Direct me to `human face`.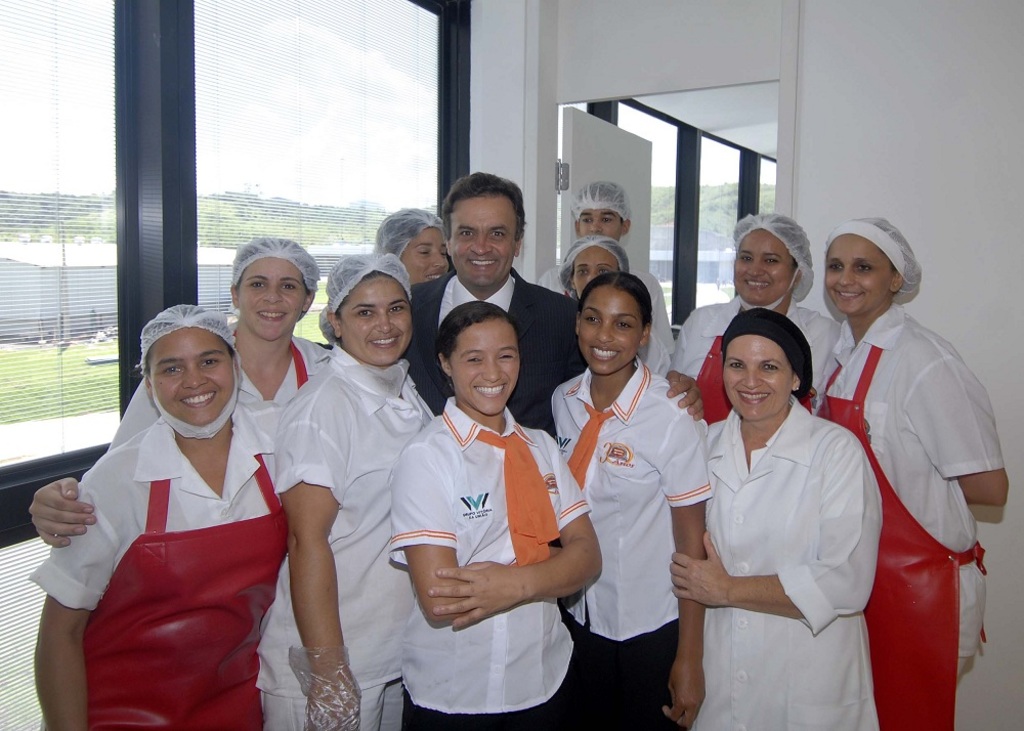
Direction: [x1=579, y1=197, x2=620, y2=241].
